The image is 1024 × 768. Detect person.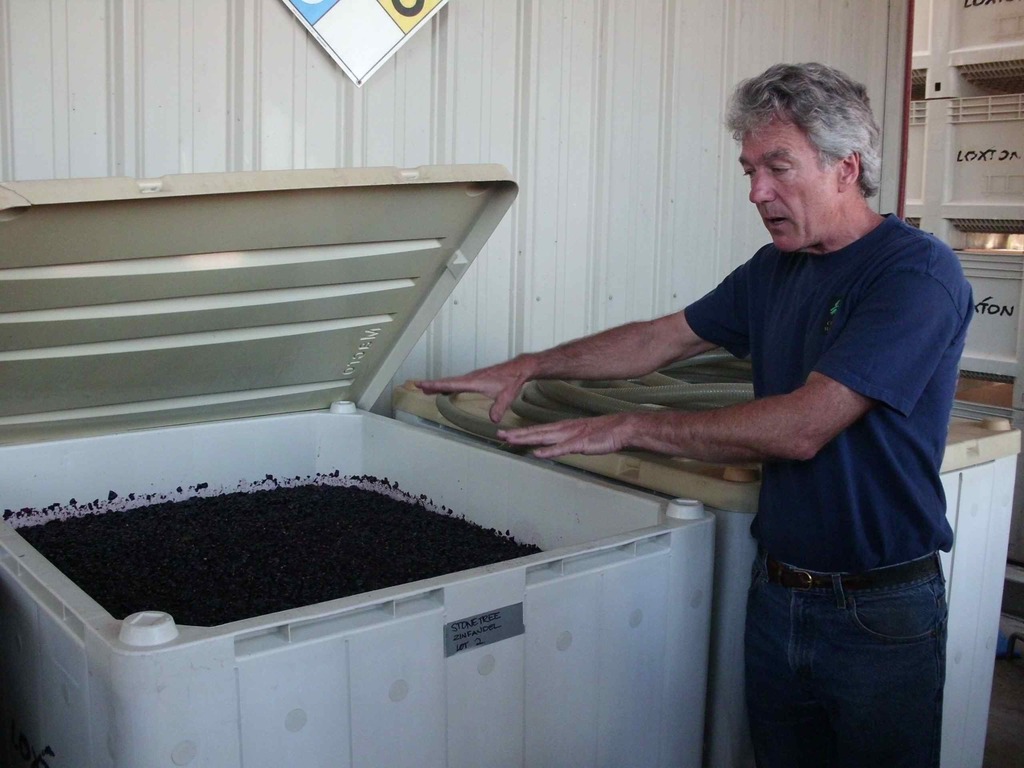
Detection: detection(498, 40, 995, 721).
